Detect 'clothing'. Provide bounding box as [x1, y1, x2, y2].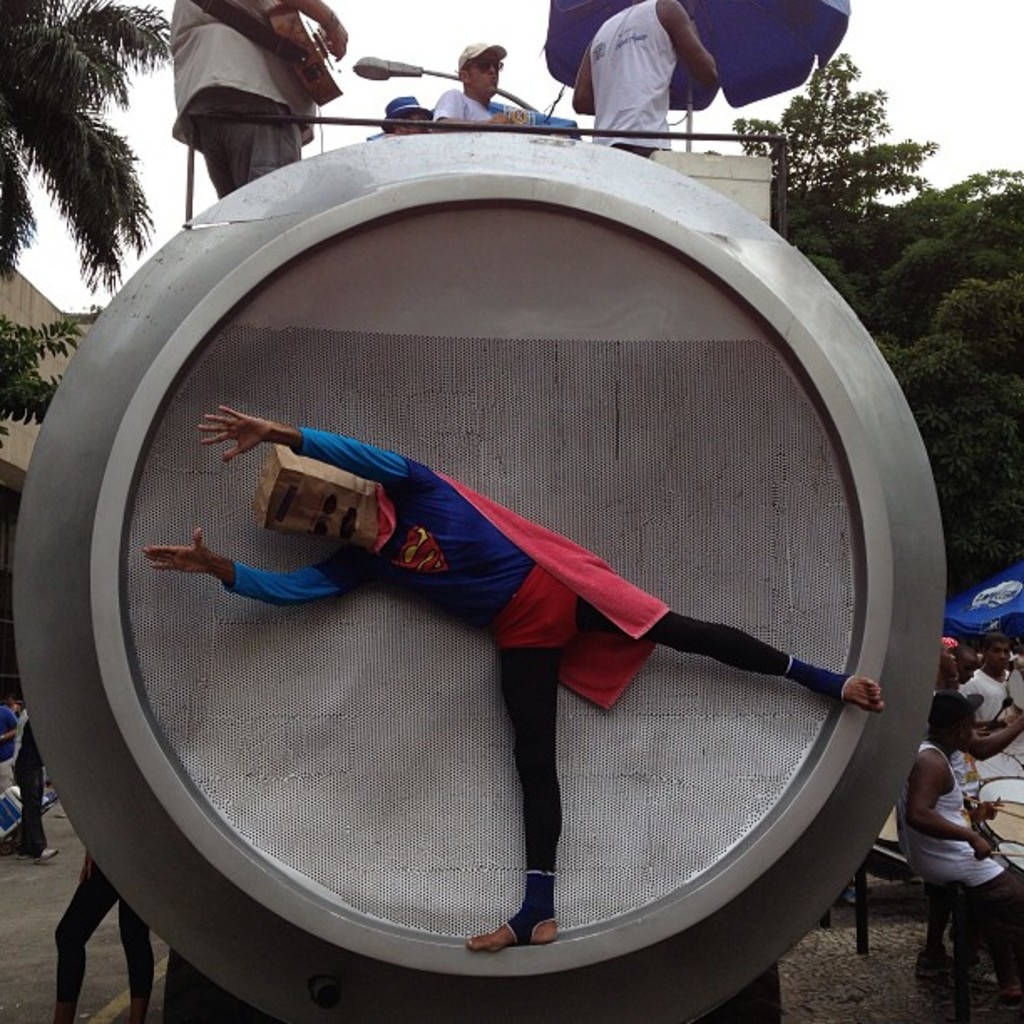
[955, 671, 1016, 723].
